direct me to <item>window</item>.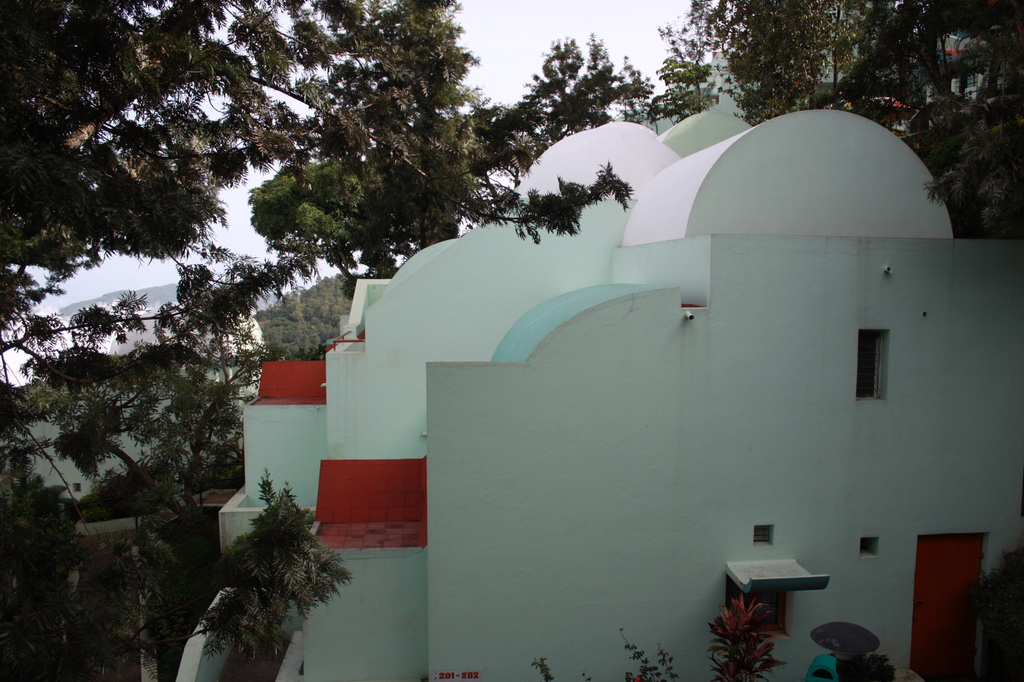
Direction: <bbox>751, 524, 775, 549</bbox>.
